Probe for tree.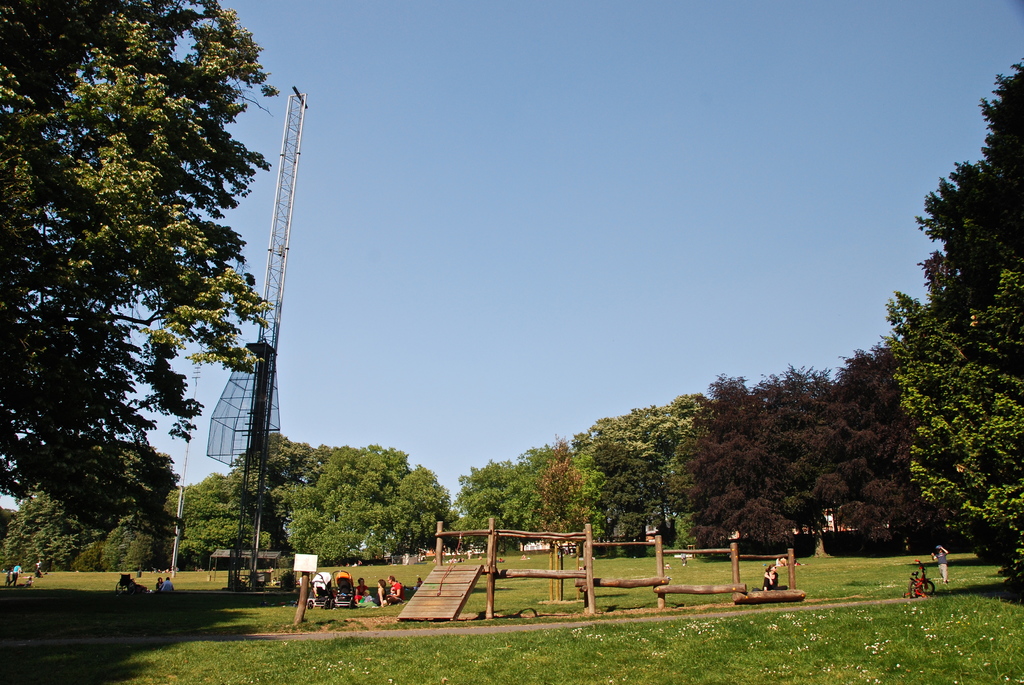
Probe result: 153:480:258:560.
